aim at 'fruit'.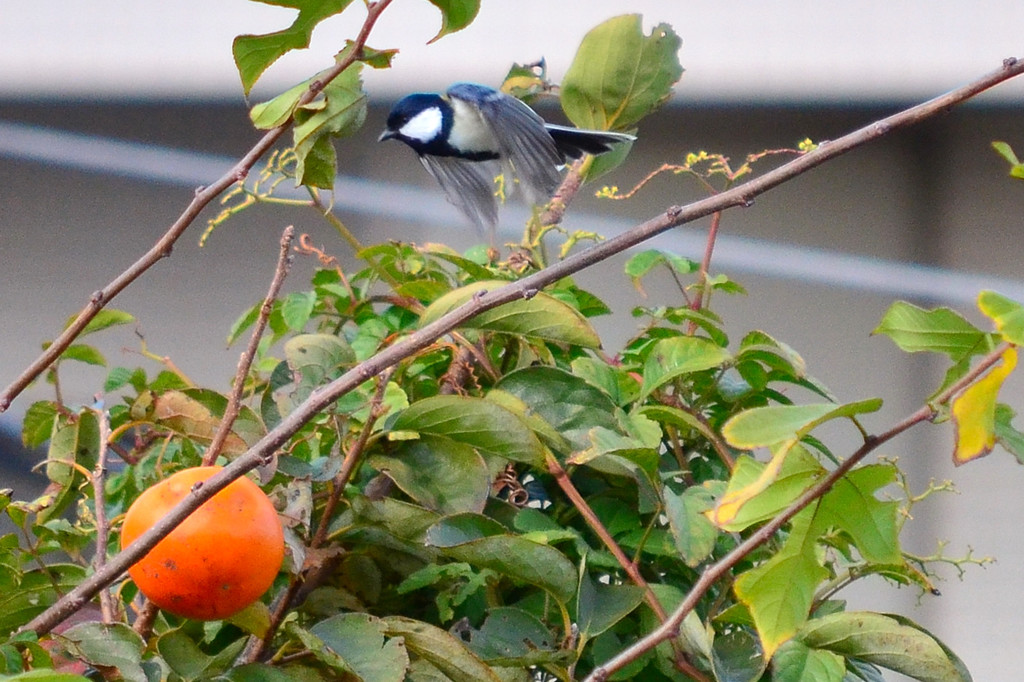
Aimed at <region>119, 464, 285, 621</region>.
